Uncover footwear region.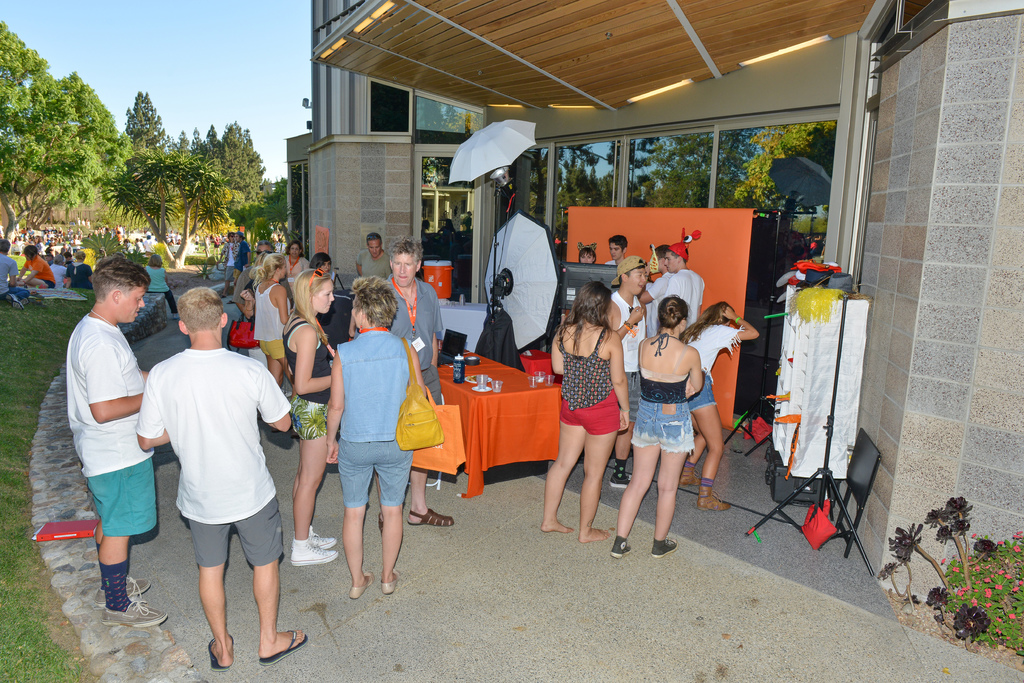
Uncovered: detection(676, 465, 699, 486).
